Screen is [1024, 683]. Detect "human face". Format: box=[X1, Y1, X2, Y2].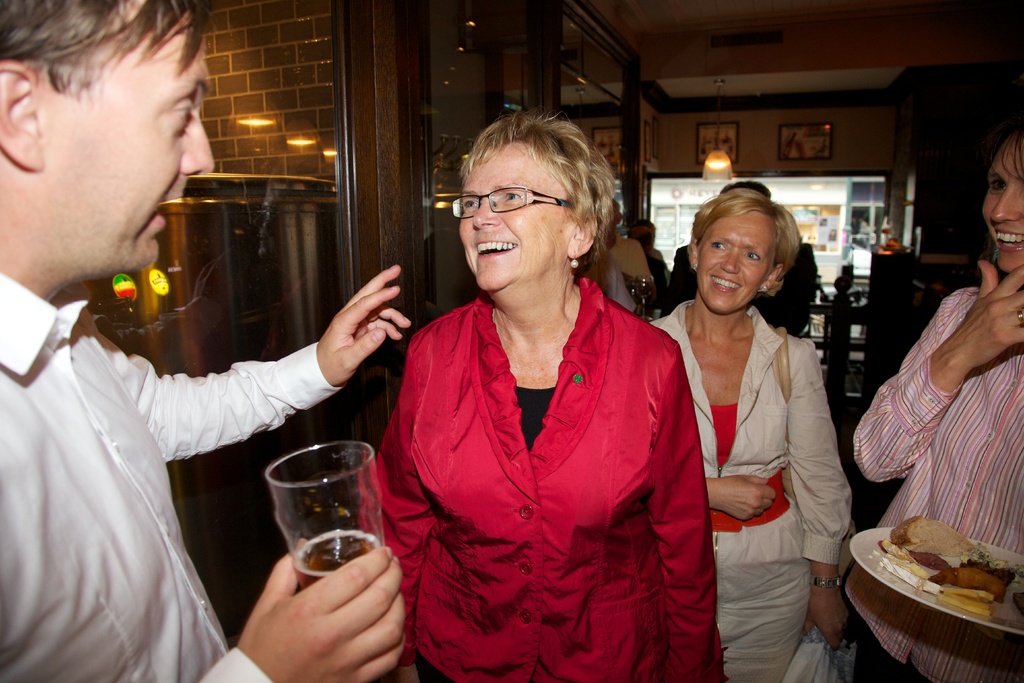
box=[455, 137, 577, 291].
